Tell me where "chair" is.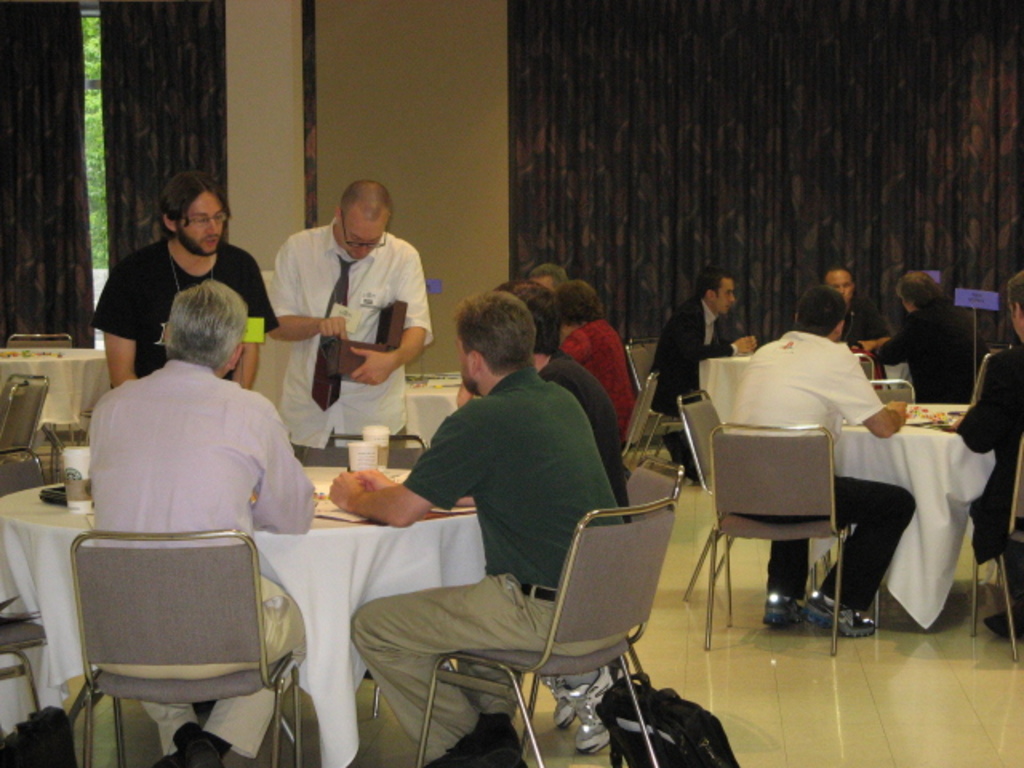
"chair" is at locate(419, 496, 675, 766).
